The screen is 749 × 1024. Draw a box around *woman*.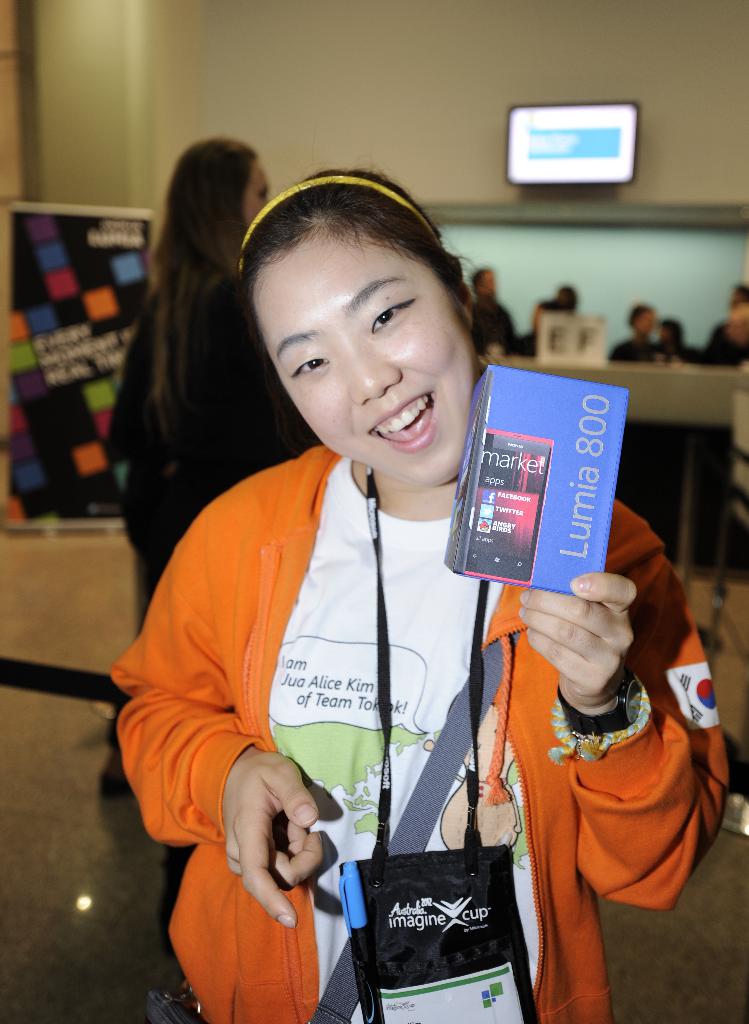
(99, 140, 323, 954).
